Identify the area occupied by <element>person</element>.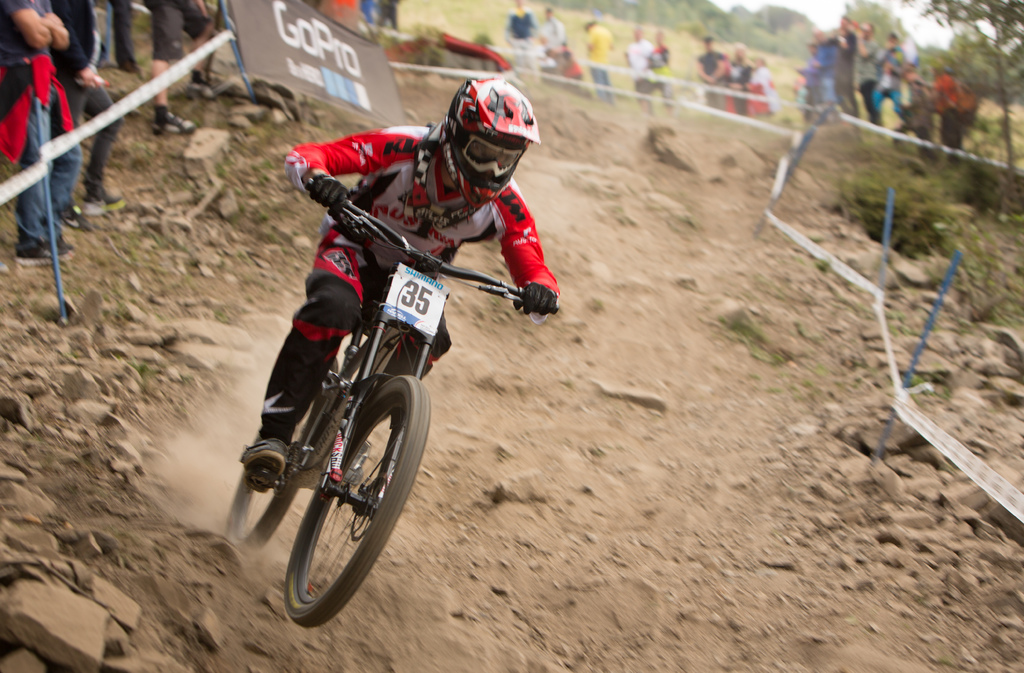
Area: {"x1": 313, "y1": 0, "x2": 356, "y2": 18}.
